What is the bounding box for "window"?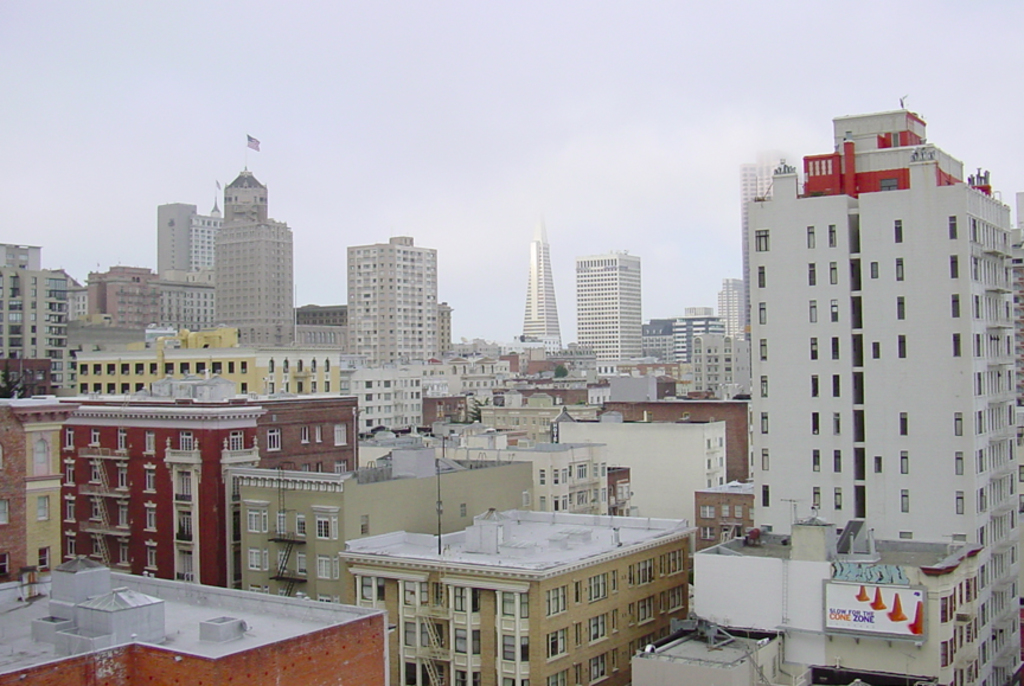
box=[39, 500, 52, 520].
